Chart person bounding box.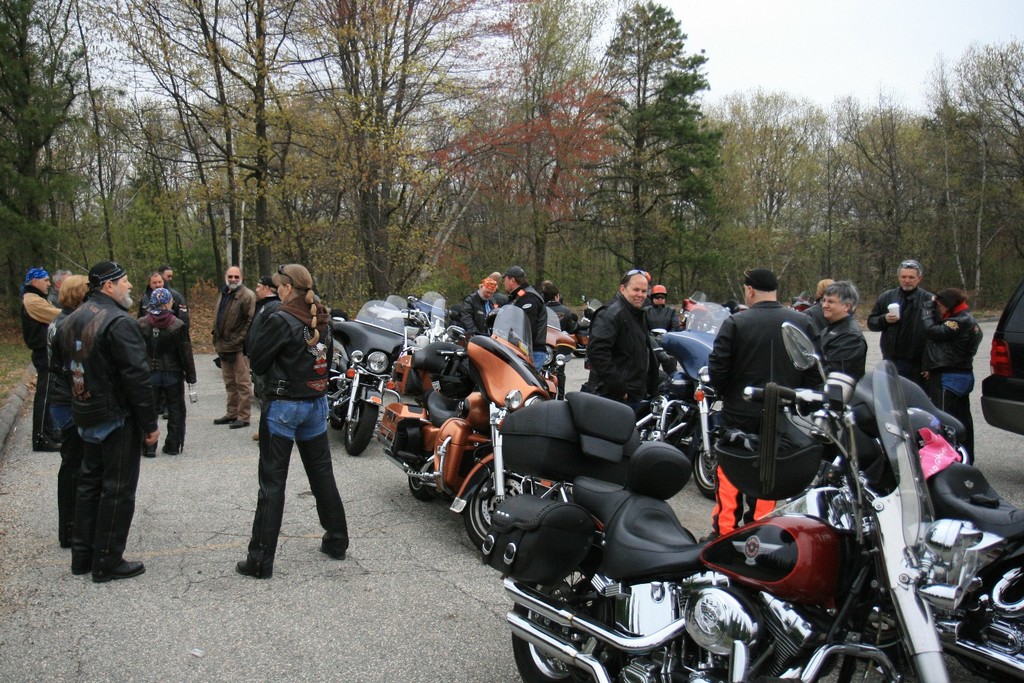
Charted: bbox=(51, 269, 68, 309).
